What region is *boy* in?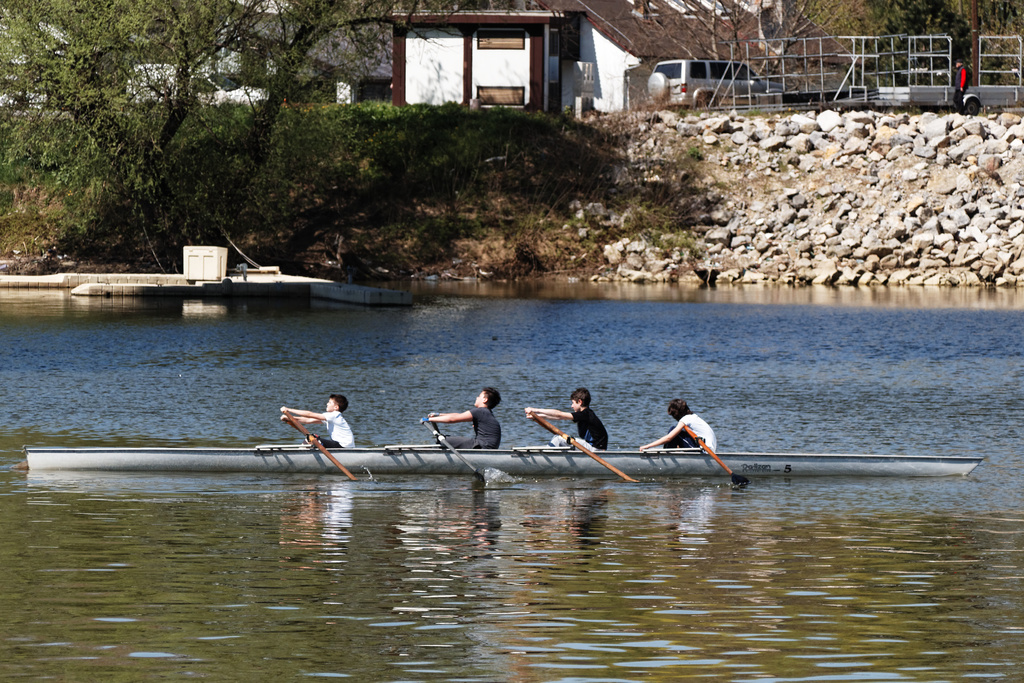
rect(420, 387, 500, 449).
